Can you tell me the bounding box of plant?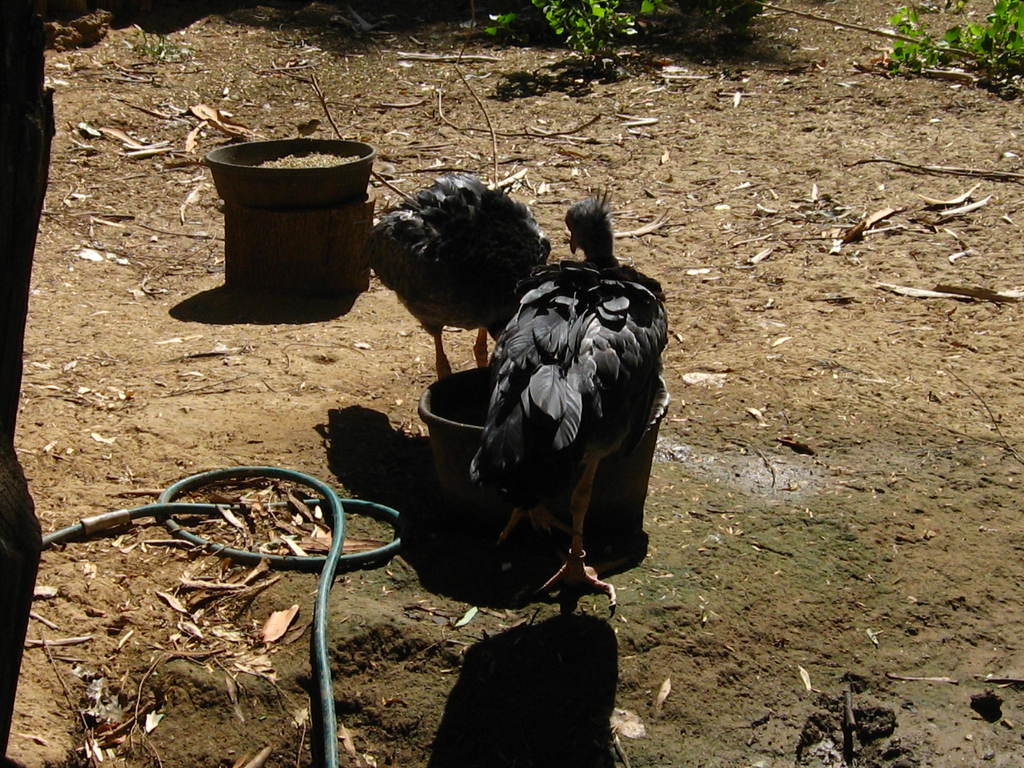
[478, 0, 675, 61].
